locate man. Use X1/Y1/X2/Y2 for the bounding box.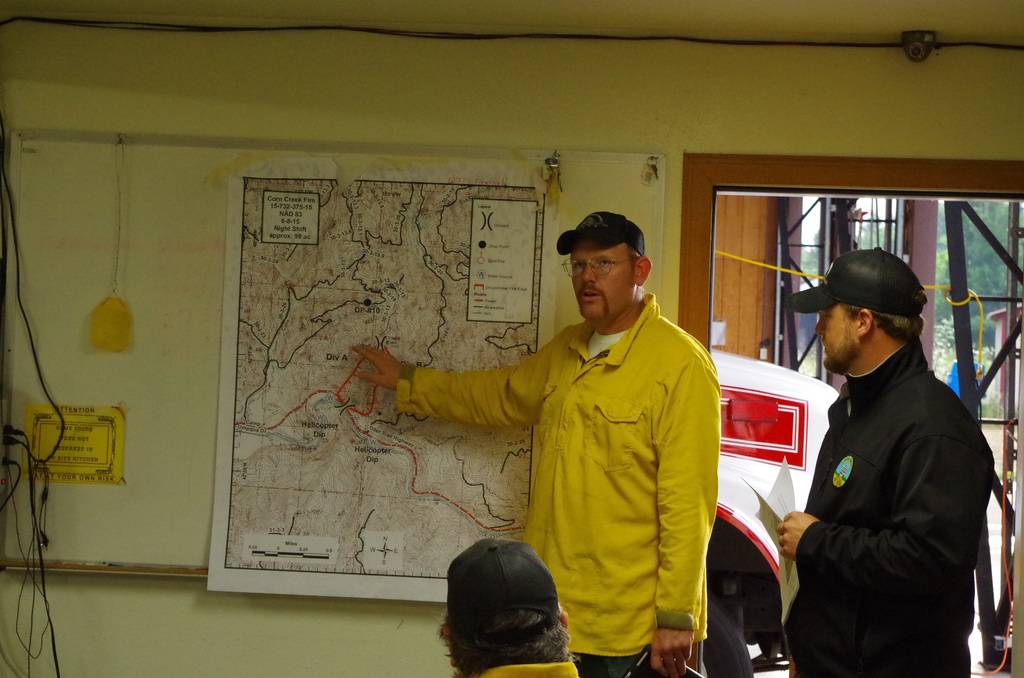
772/222/1002/677.
